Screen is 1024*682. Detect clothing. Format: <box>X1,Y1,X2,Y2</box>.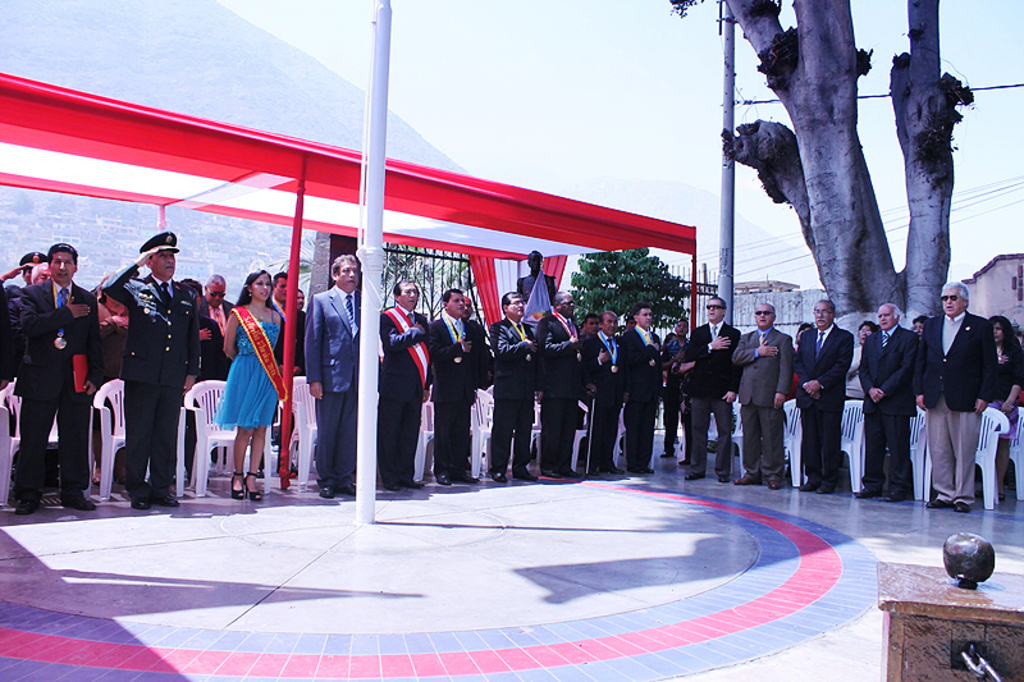
<box>422,302,475,472</box>.
